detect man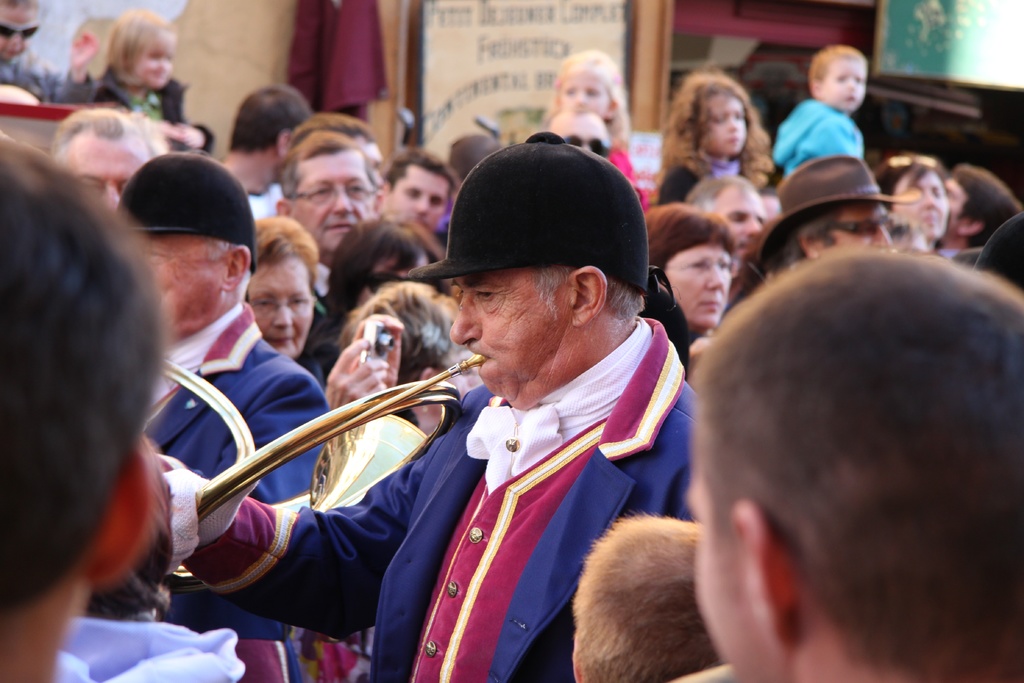
271, 133, 381, 343
